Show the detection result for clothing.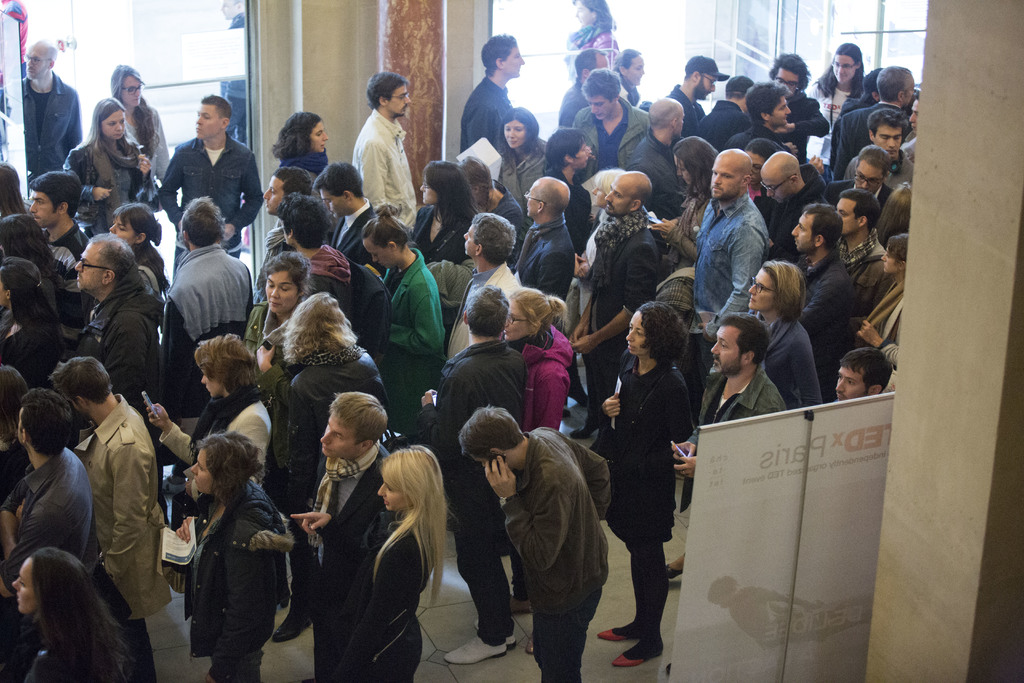
723,125,789,152.
